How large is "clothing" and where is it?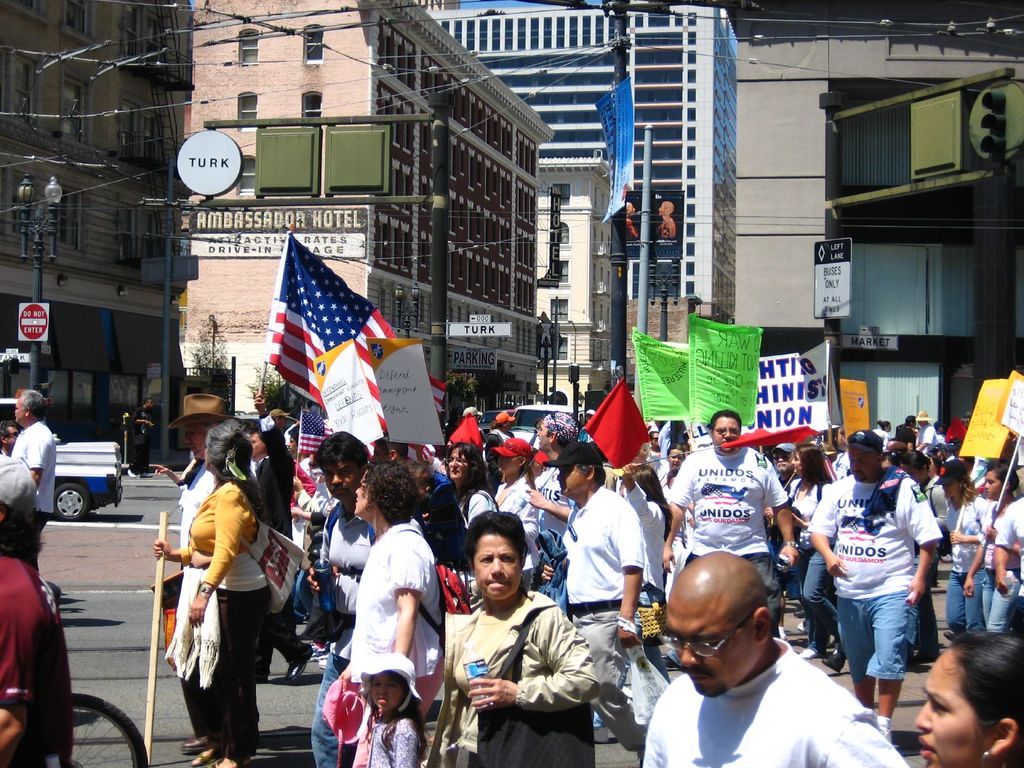
Bounding box: [556,488,646,712].
